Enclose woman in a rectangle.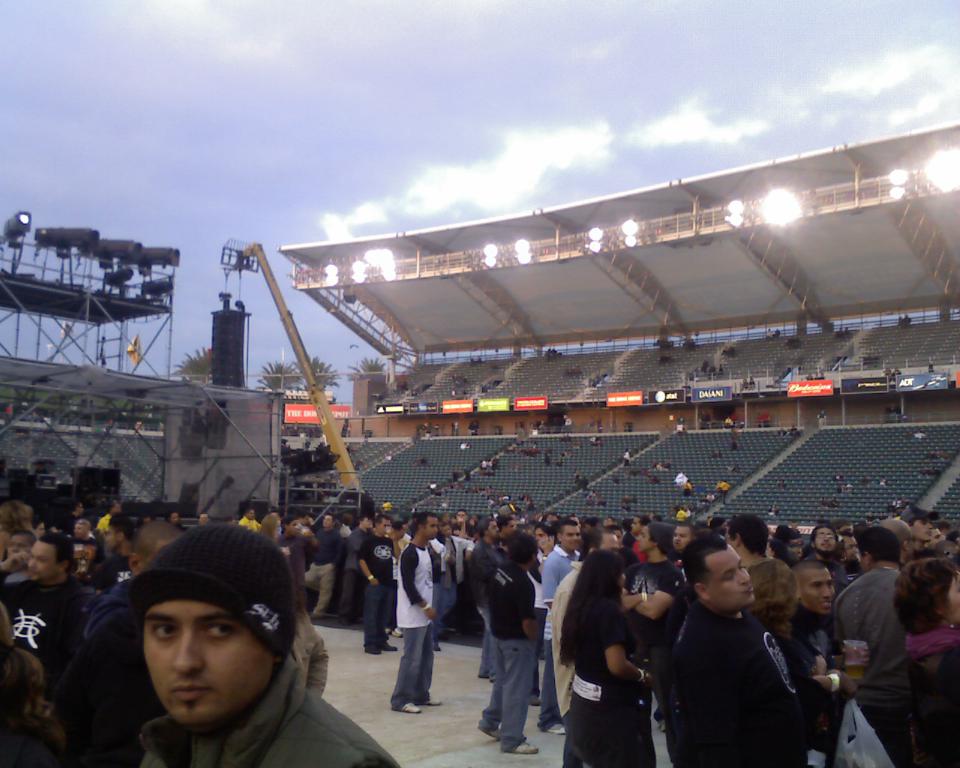
<region>558, 551, 653, 767</region>.
